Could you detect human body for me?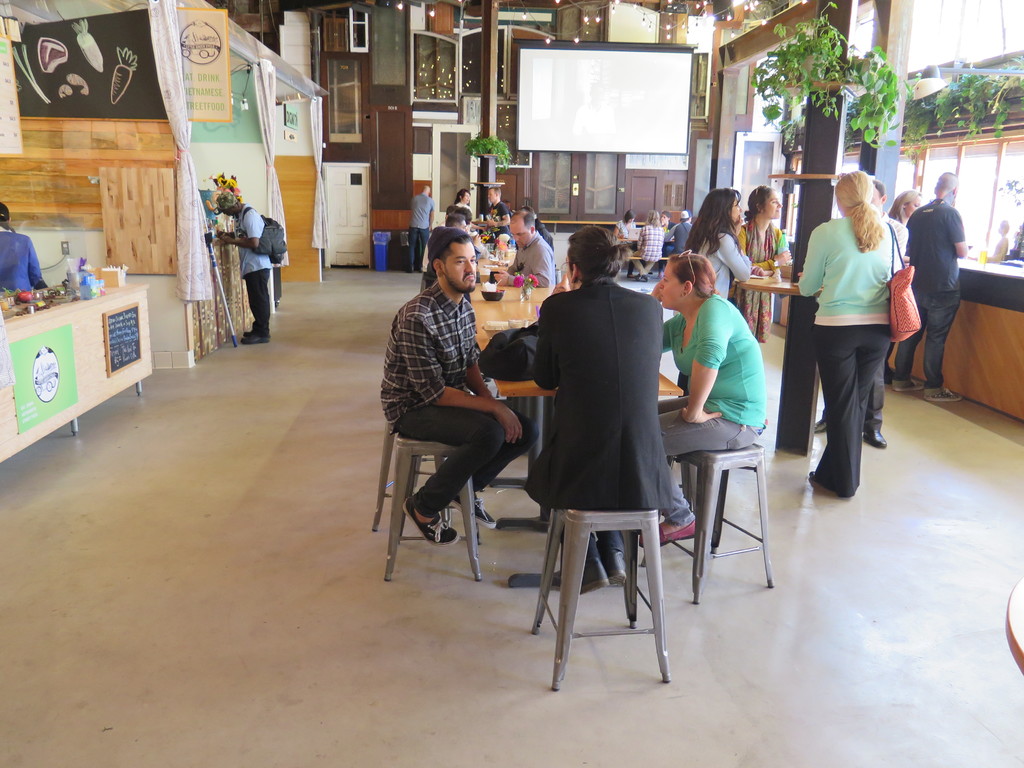
Detection result: locate(664, 294, 768, 548).
